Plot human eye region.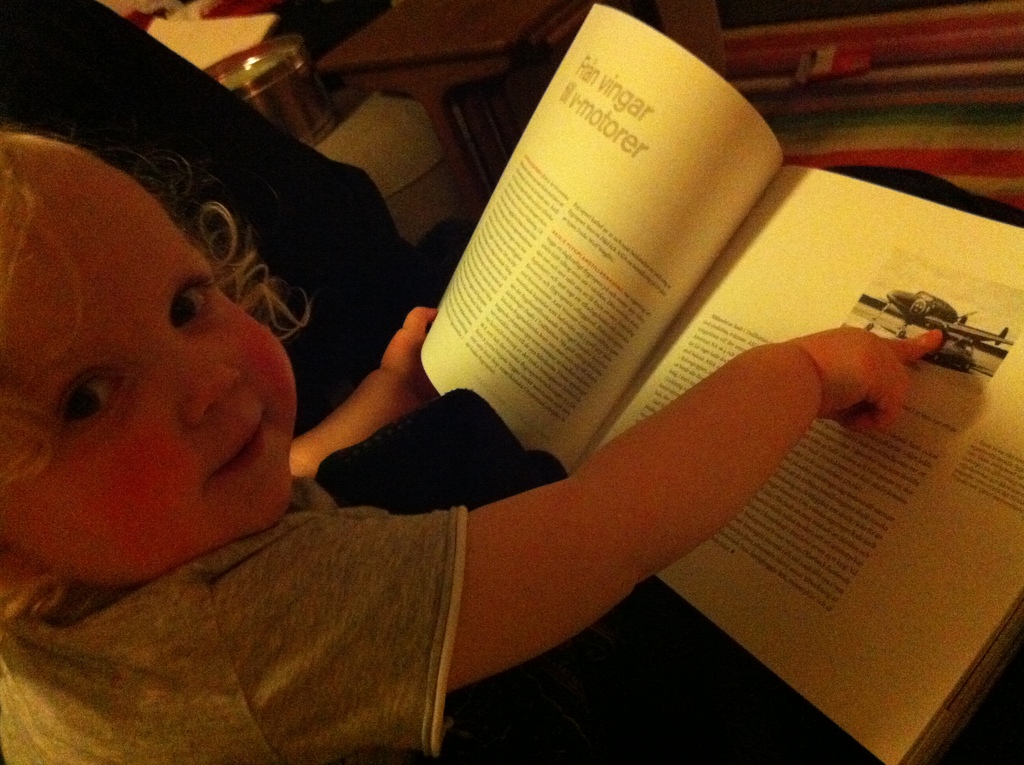
Plotted at 51/373/135/437.
